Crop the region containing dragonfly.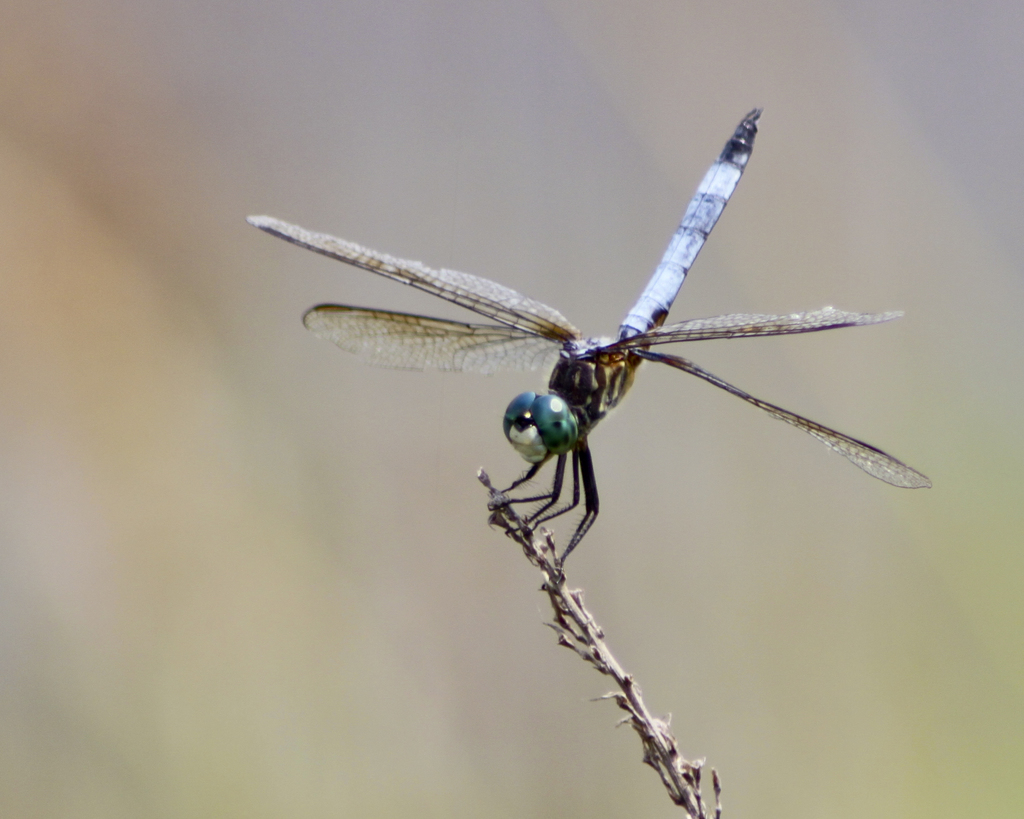
Crop region: (x1=247, y1=109, x2=934, y2=584).
